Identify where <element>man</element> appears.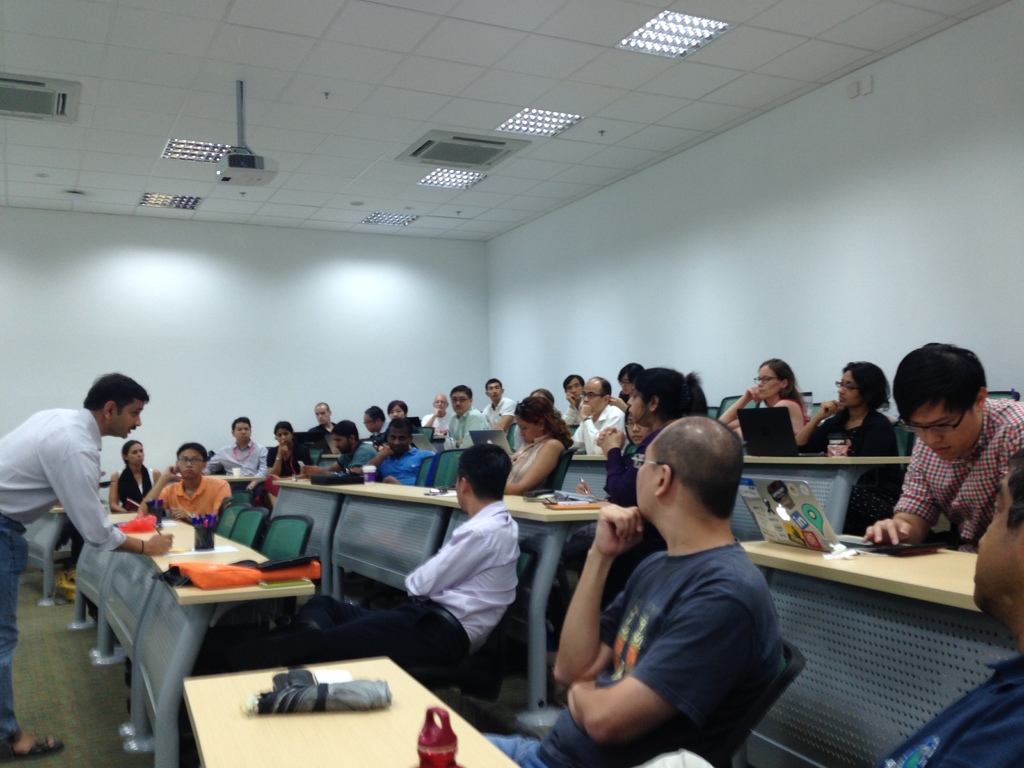
Appears at crop(866, 345, 1023, 551).
